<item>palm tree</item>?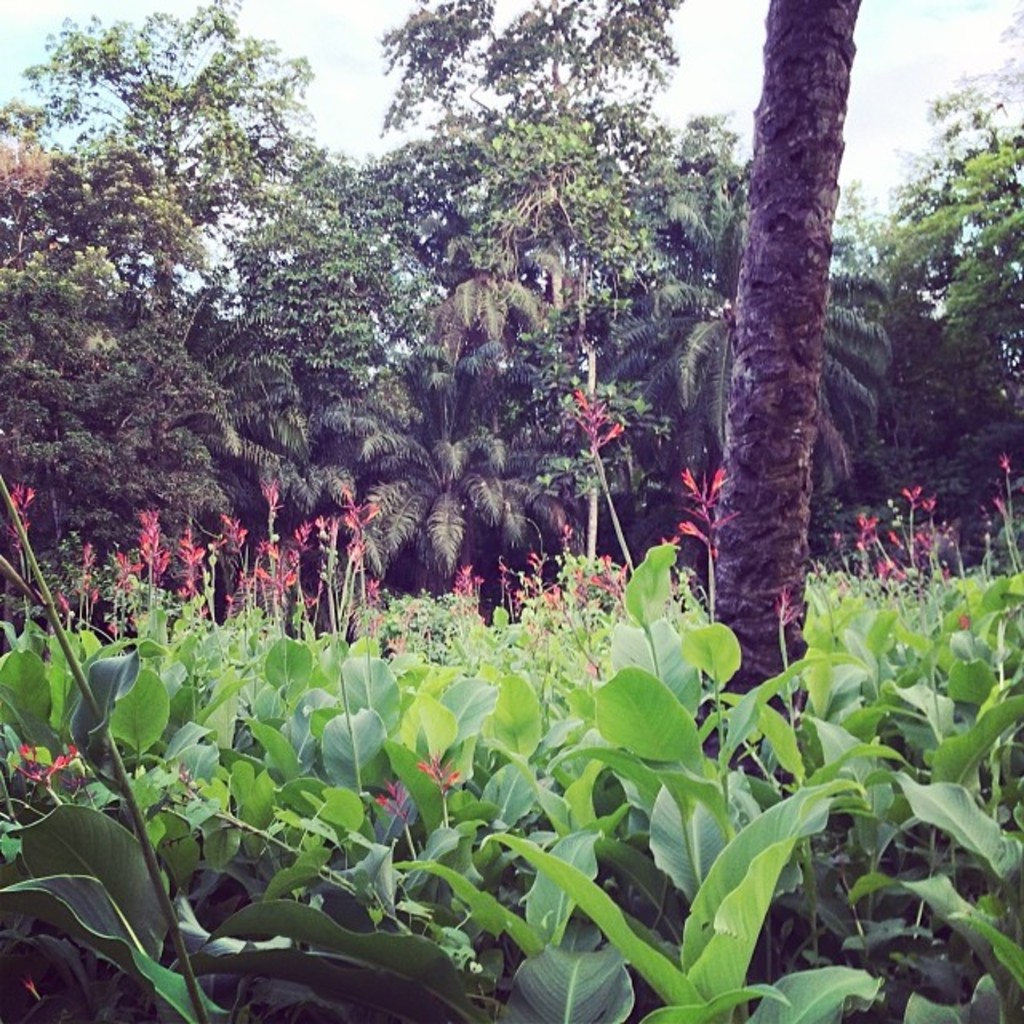
select_region(18, 315, 301, 611)
